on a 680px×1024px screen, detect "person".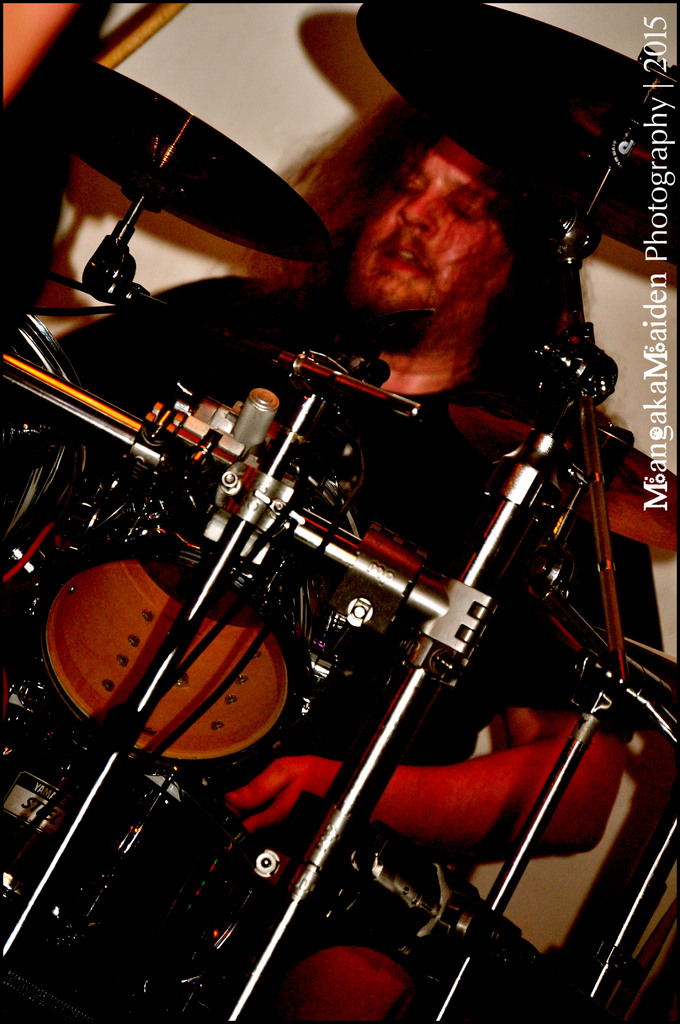
[x1=32, y1=82, x2=654, y2=833].
